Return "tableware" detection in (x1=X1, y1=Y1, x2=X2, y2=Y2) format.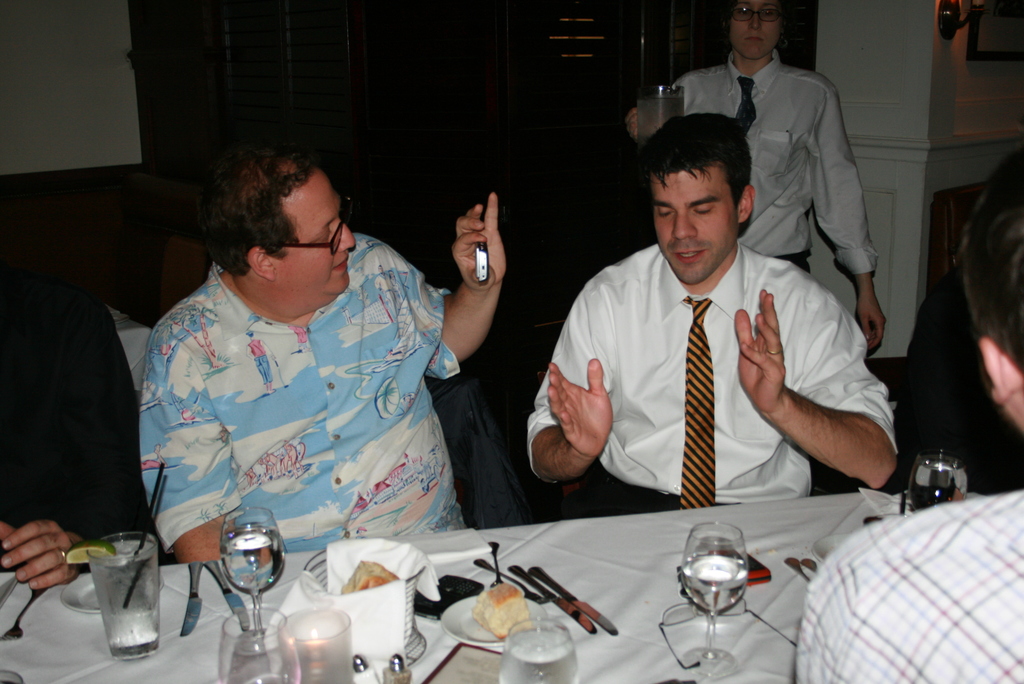
(x1=298, y1=542, x2=440, y2=661).
